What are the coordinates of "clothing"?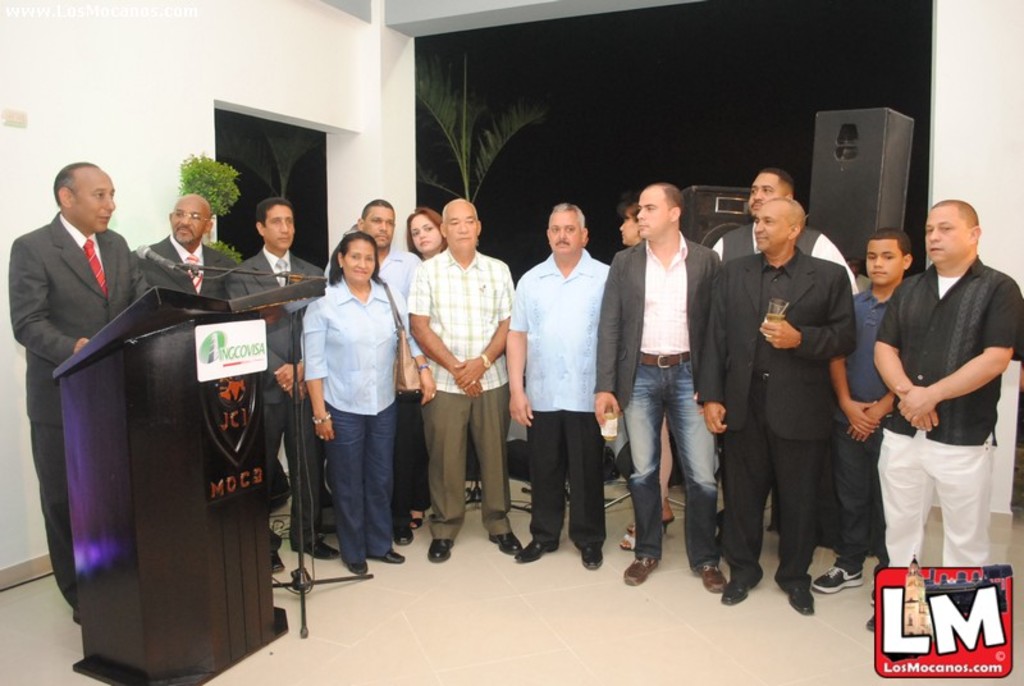
<region>374, 243, 420, 328</region>.
